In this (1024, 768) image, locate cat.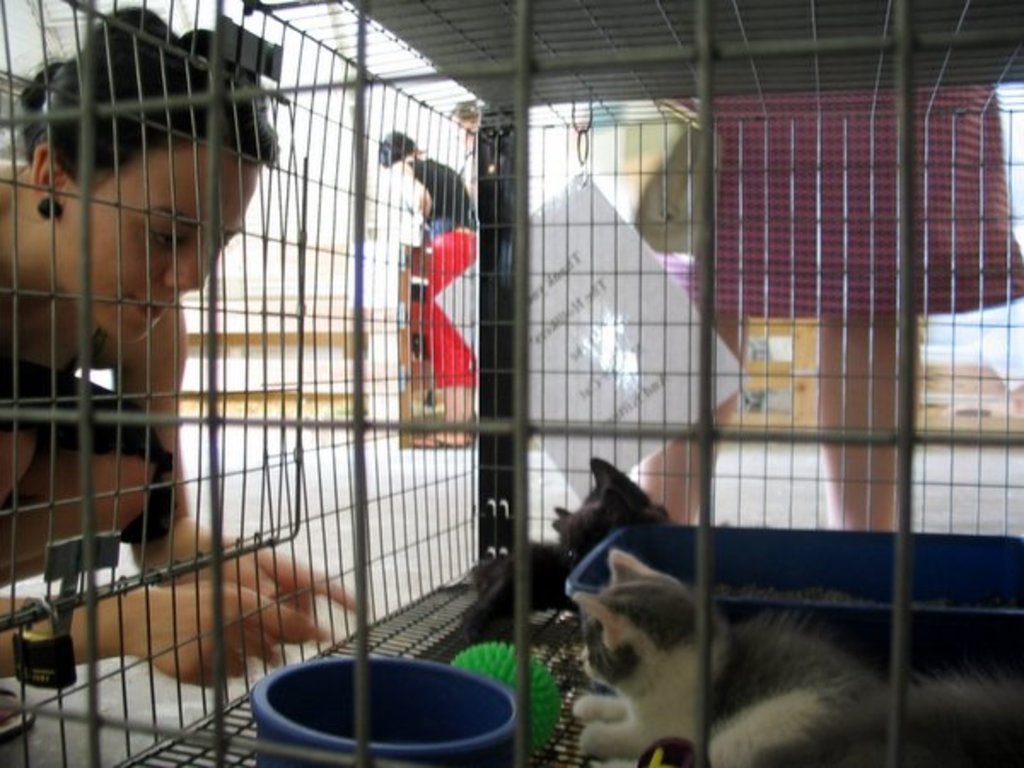
Bounding box: [left=567, top=544, right=1022, bottom=766].
